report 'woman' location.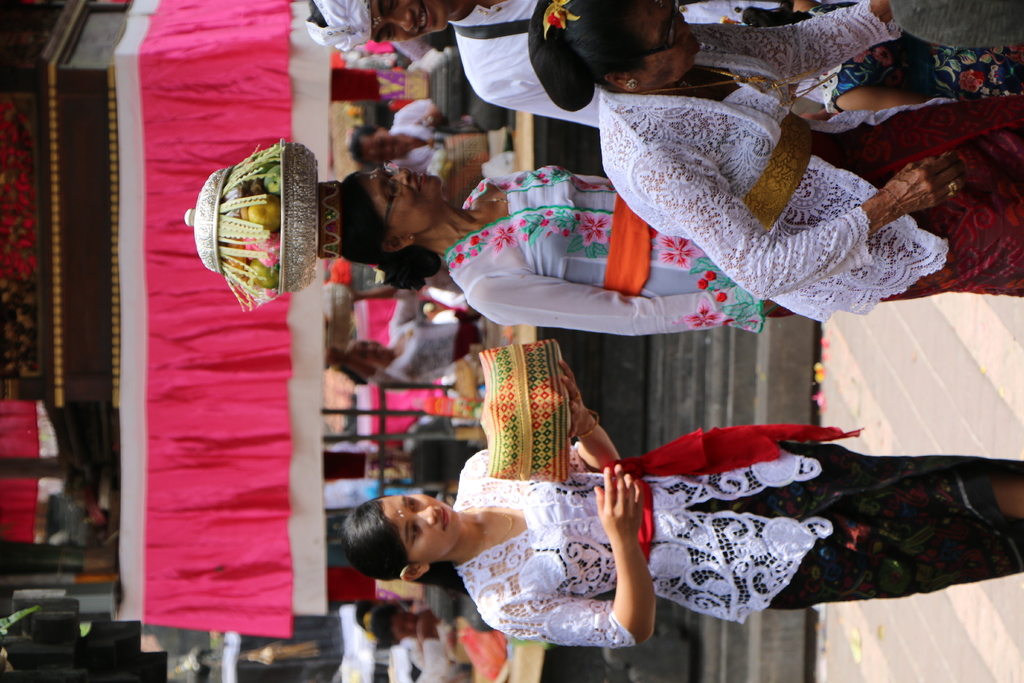
Report: (340, 359, 1023, 647).
